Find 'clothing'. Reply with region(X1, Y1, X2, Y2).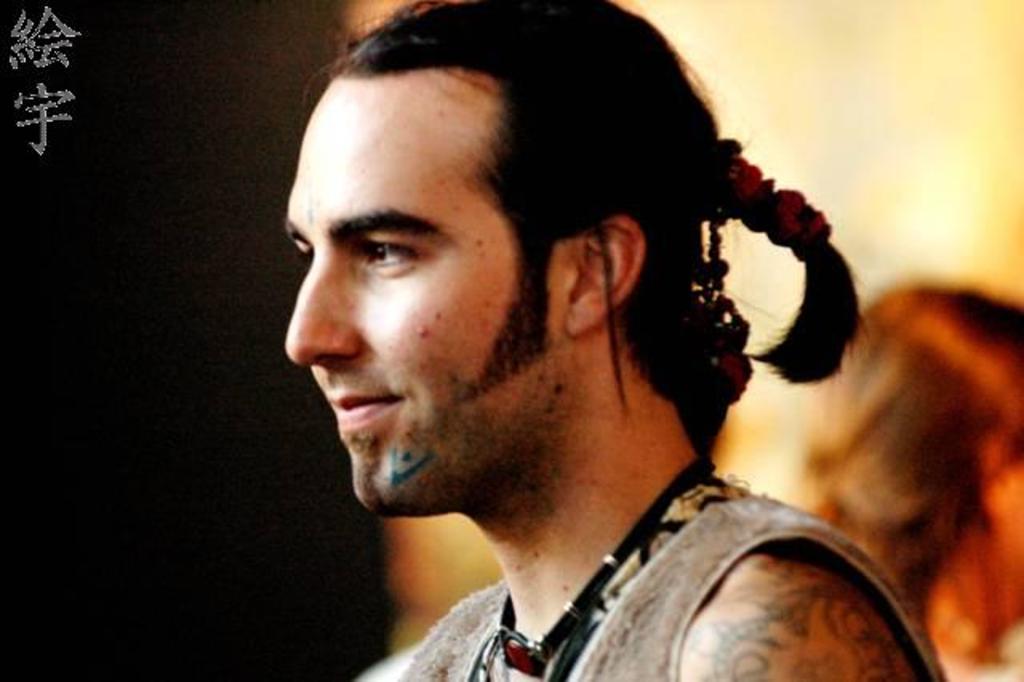
region(370, 466, 960, 680).
